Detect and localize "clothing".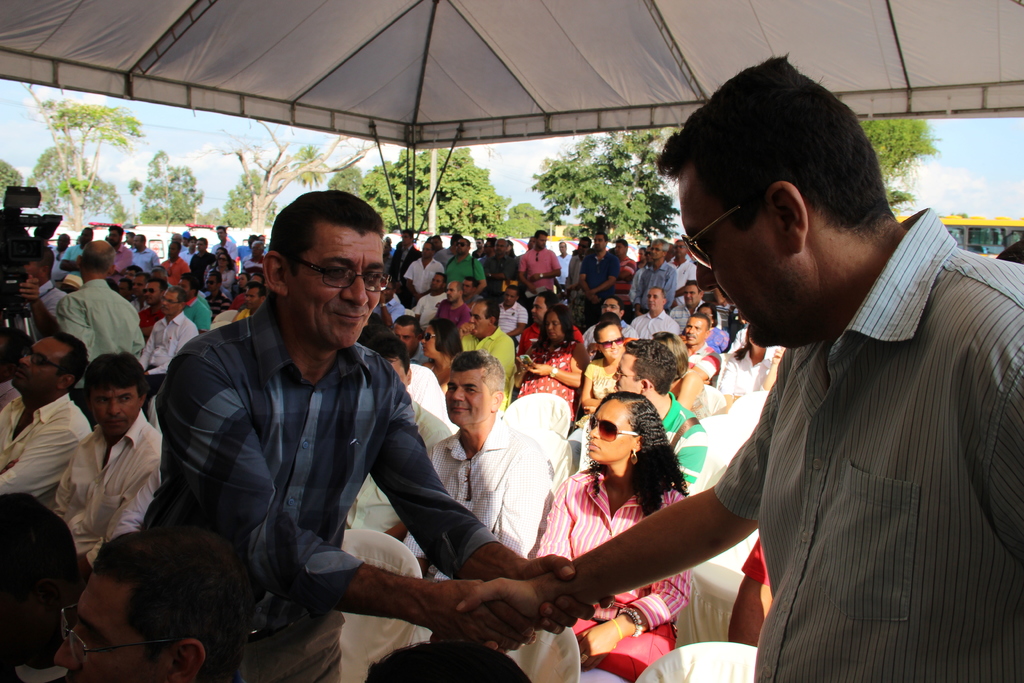
Localized at [404, 413, 558, 555].
